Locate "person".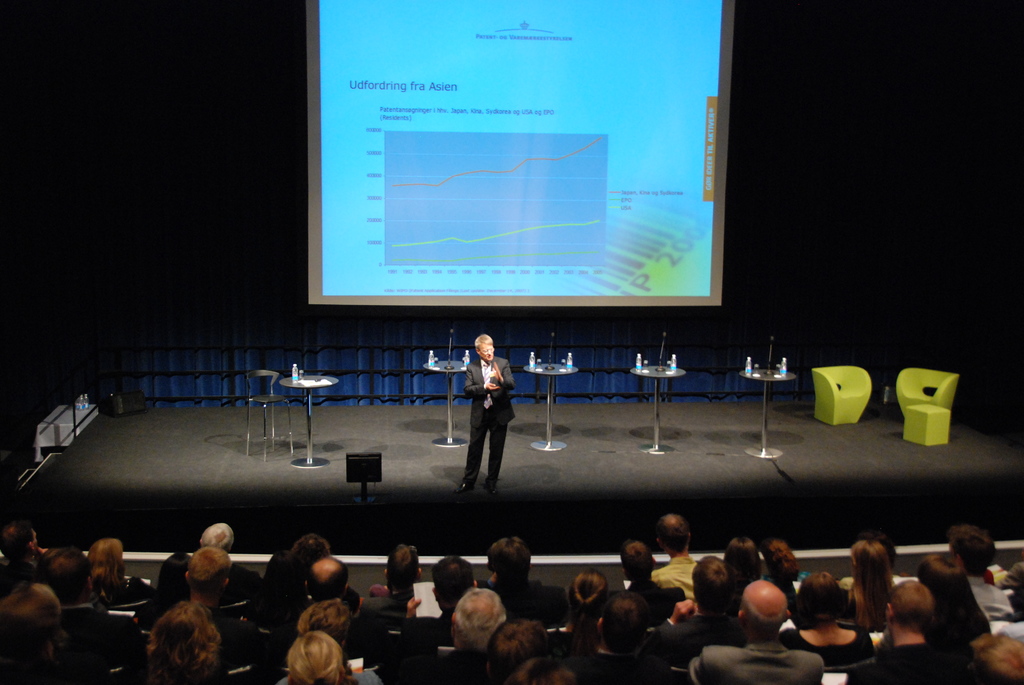
Bounding box: x1=445 y1=586 x2=512 y2=682.
